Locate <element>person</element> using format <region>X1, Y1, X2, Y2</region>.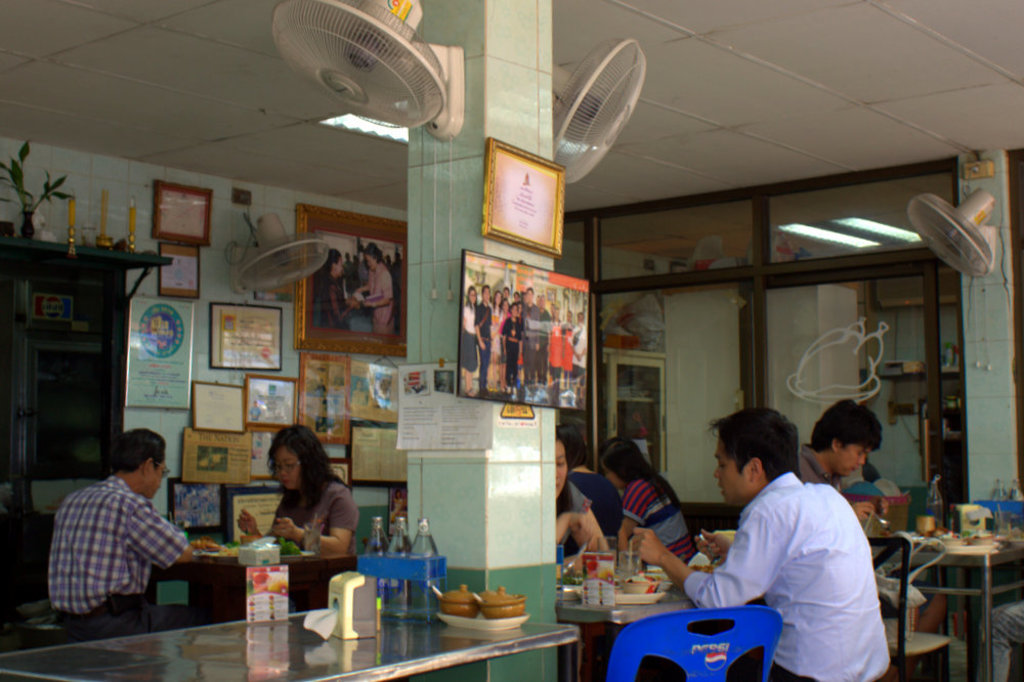
<region>318, 244, 362, 333</region>.
